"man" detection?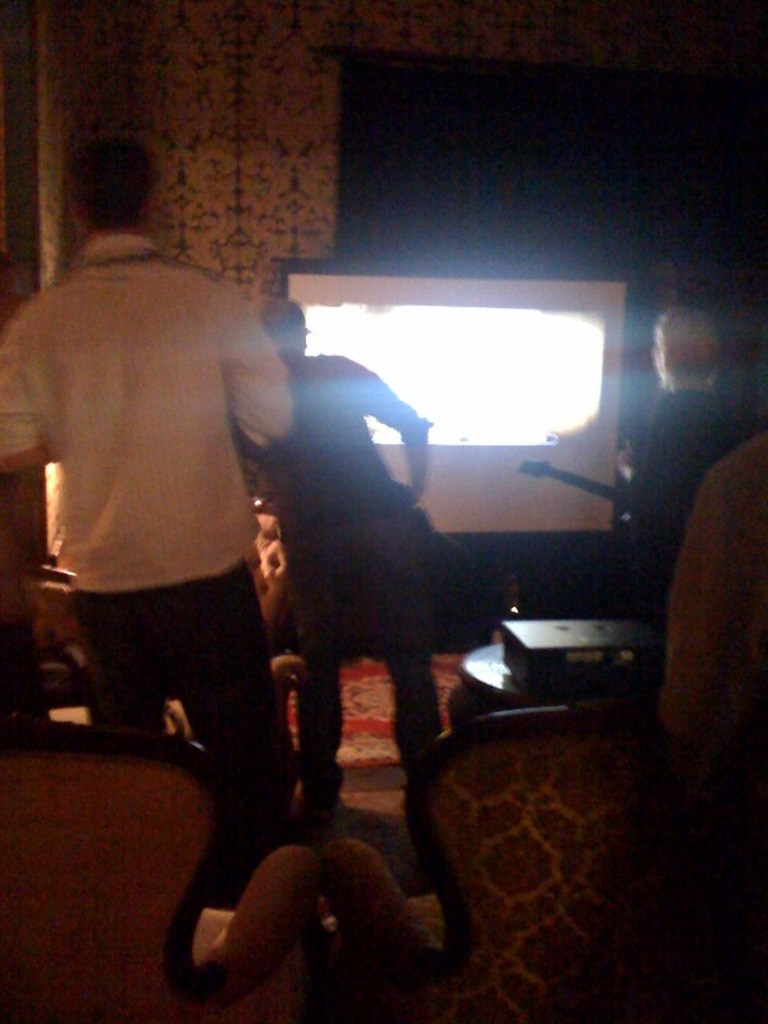
[22, 123, 367, 945]
